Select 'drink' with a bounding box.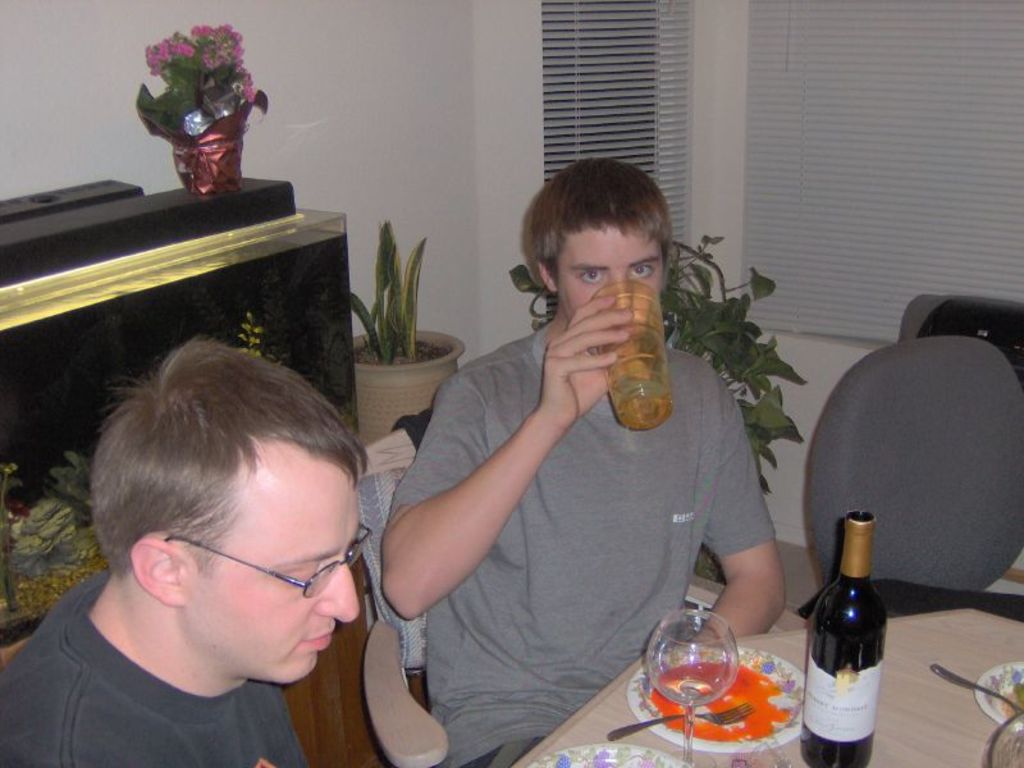
<box>678,678,710,703</box>.
